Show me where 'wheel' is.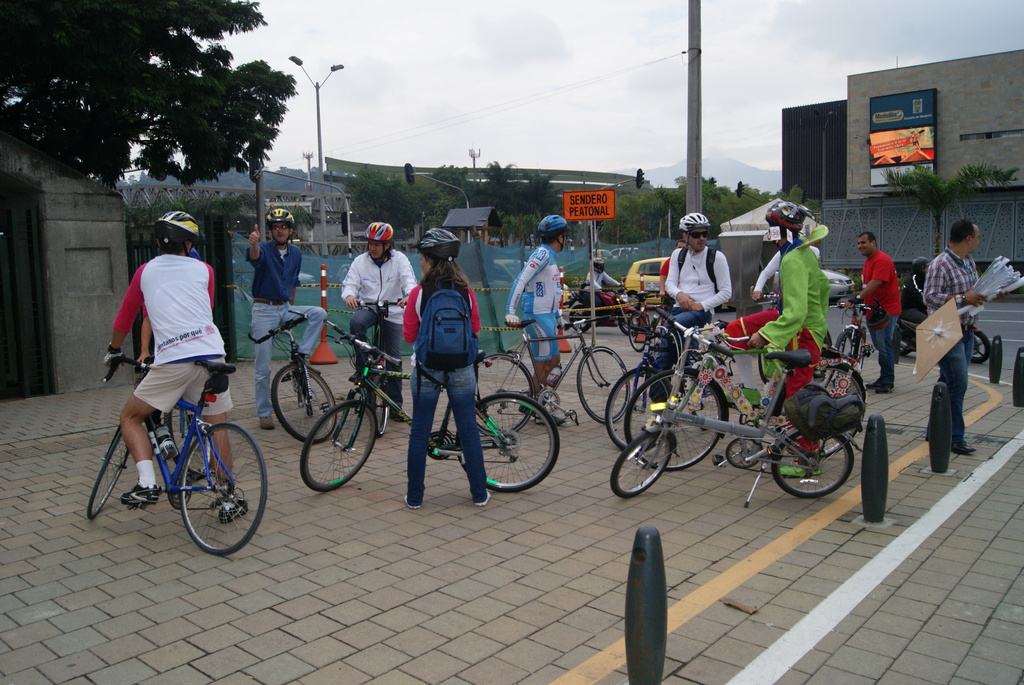
'wheel' is at 772 432 854 496.
